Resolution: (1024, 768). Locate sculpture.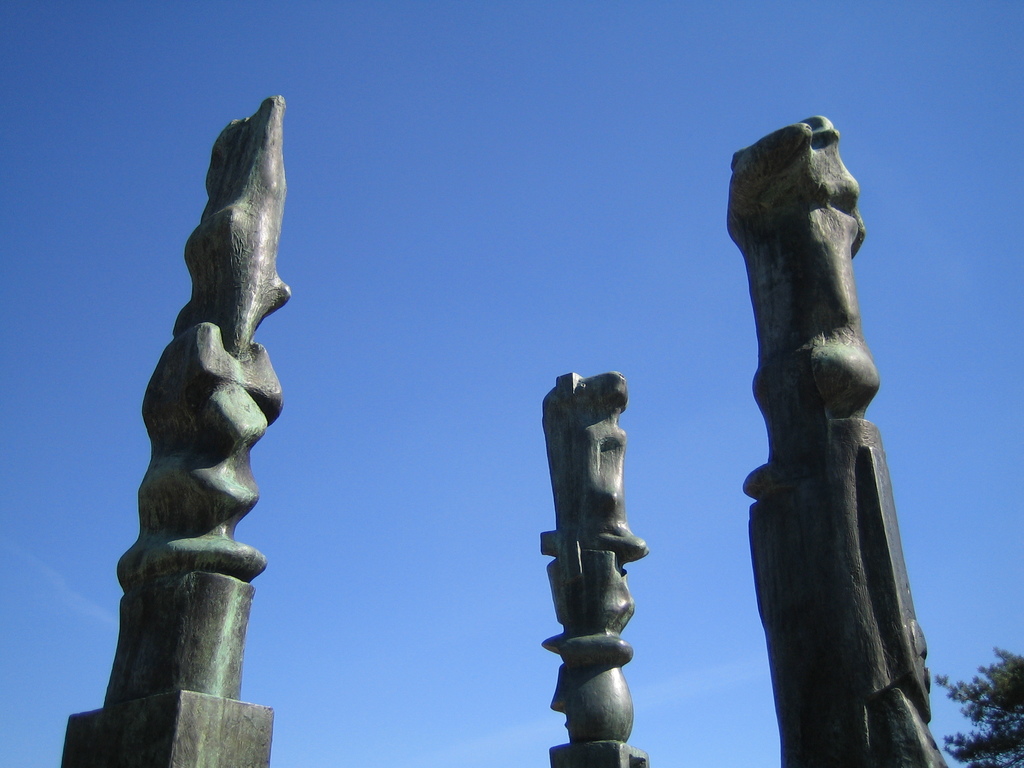
538:379:658:767.
